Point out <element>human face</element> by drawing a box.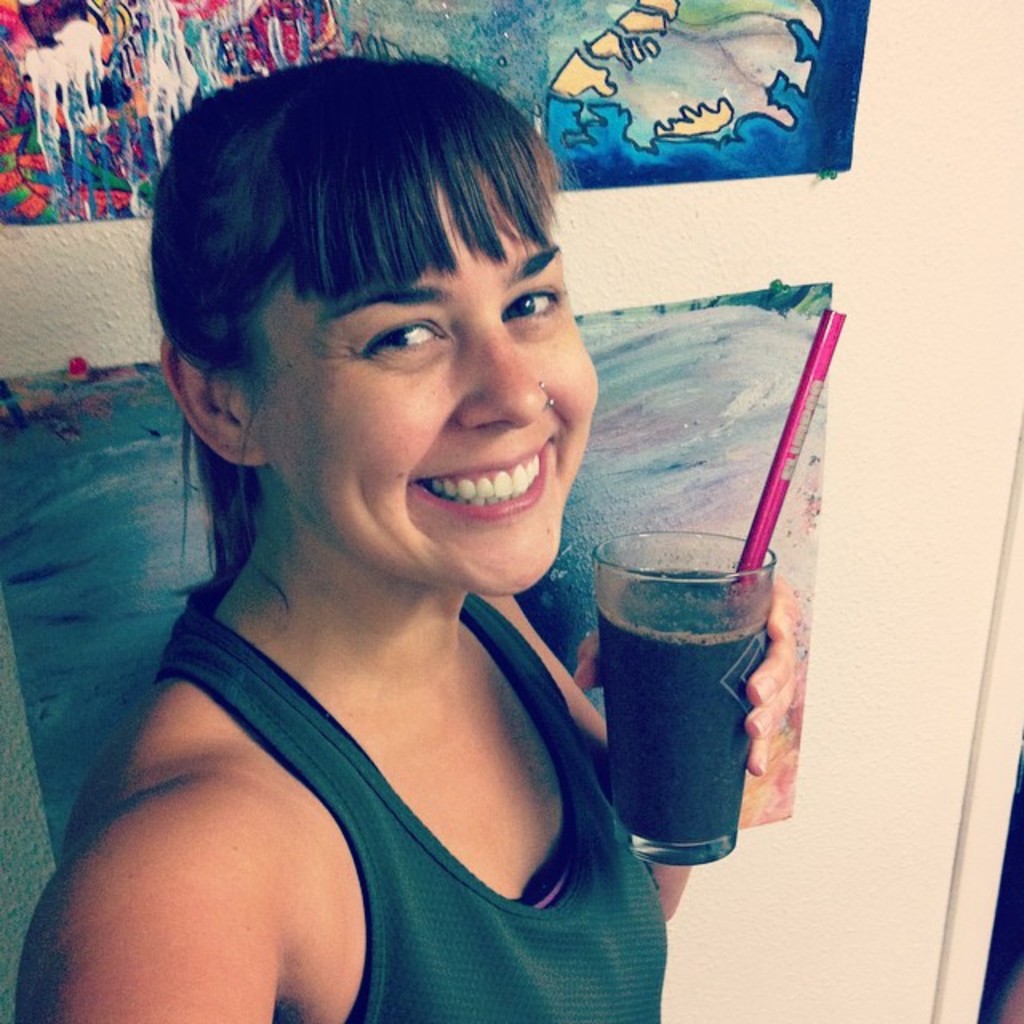
left=270, top=213, right=589, bottom=608.
